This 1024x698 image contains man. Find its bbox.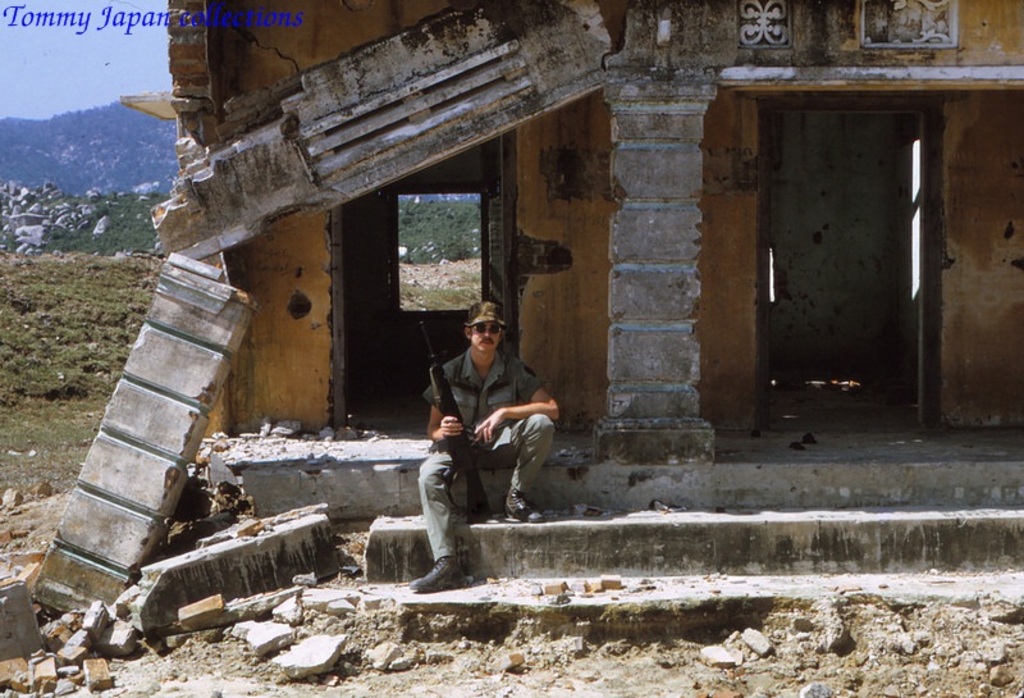
BBox(408, 302, 558, 593).
